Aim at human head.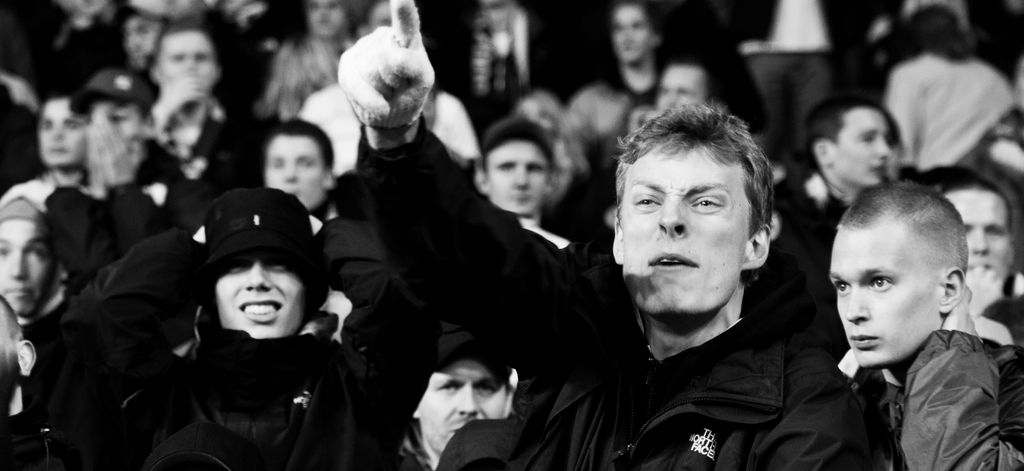
Aimed at box=[922, 161, 1015, 293].
